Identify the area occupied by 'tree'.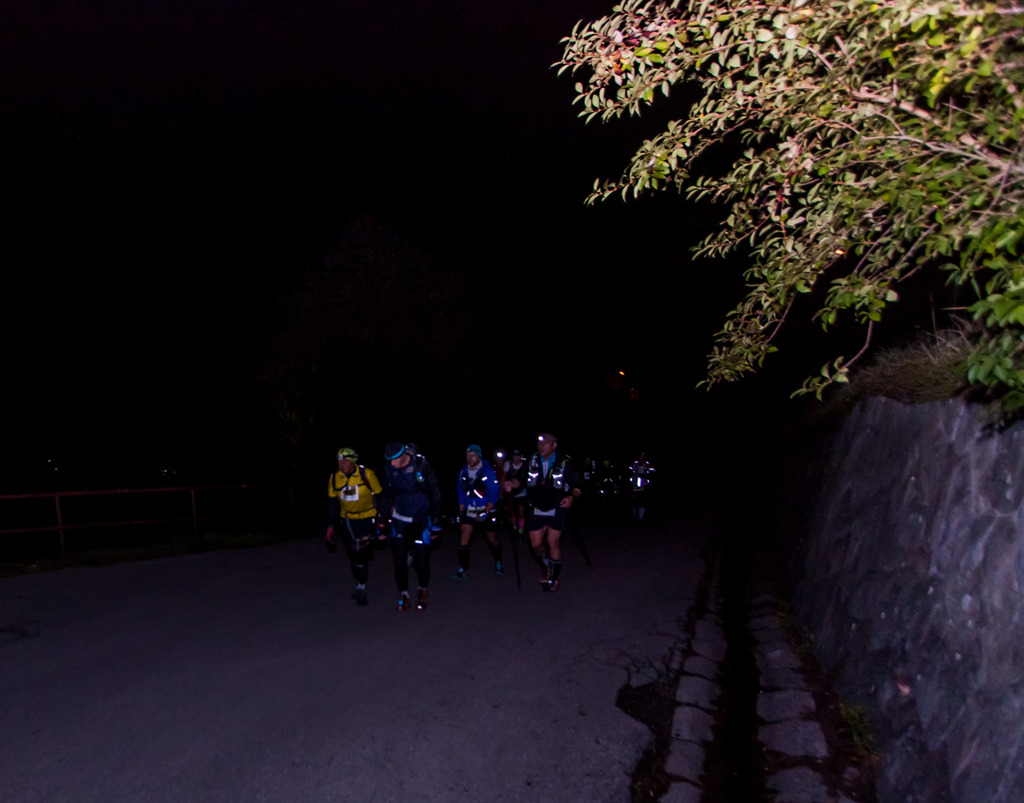
Area: (542,10,1014,436).
